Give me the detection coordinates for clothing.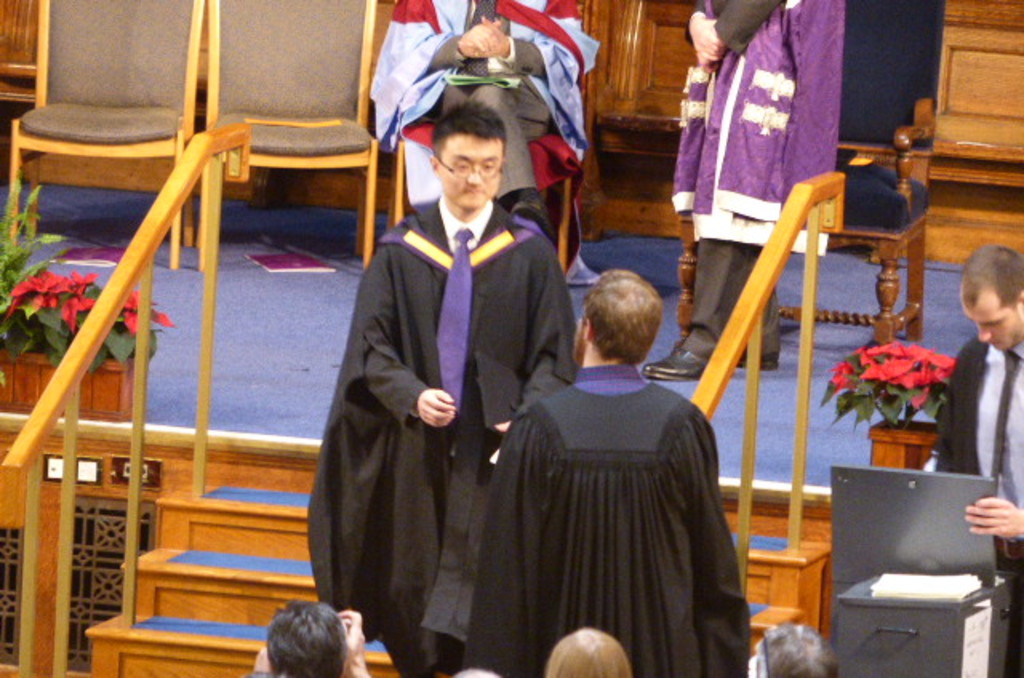
pyautogui.locateOnScreen(934, 326, 1022, 676).
